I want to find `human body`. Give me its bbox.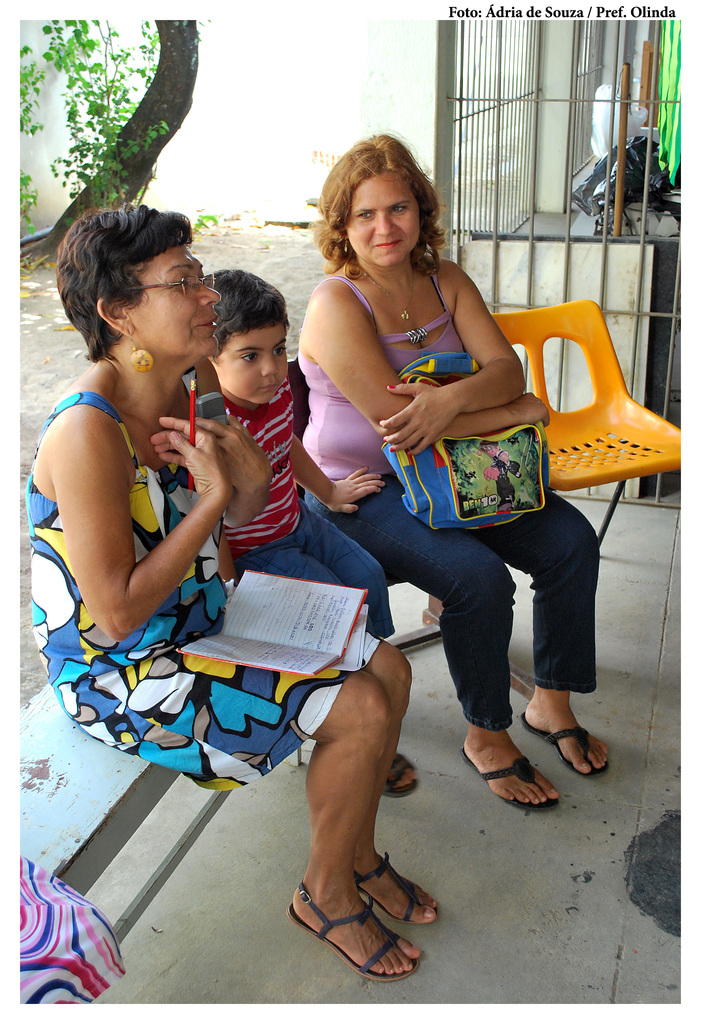
(222,295,406,781).
